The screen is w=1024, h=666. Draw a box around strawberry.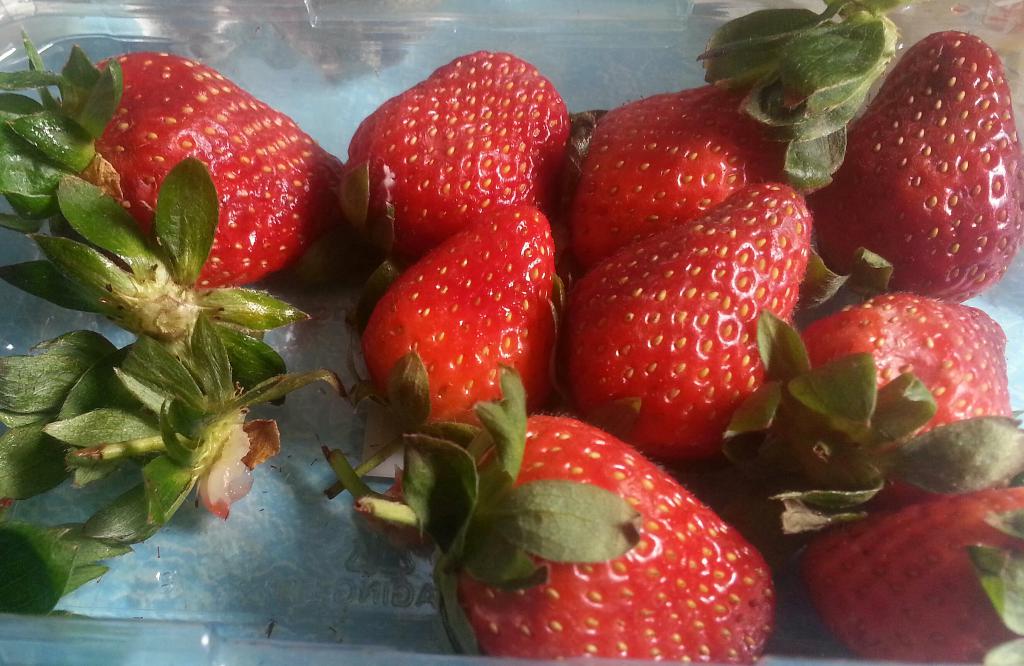
751:296:1020:517.
